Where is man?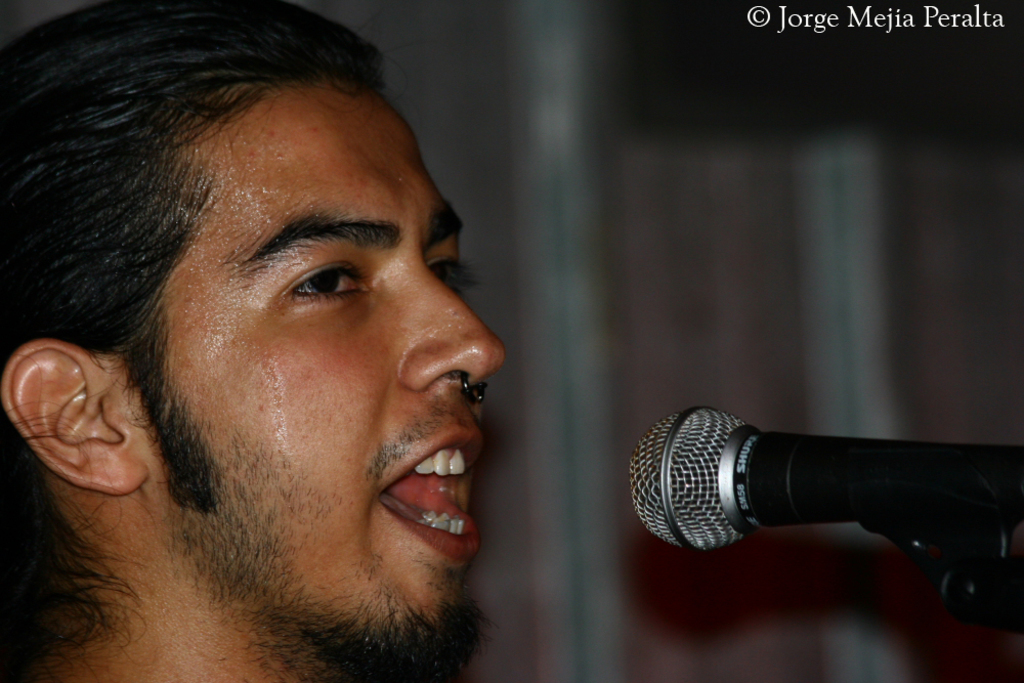
box=[0, 8, 596, 682].
